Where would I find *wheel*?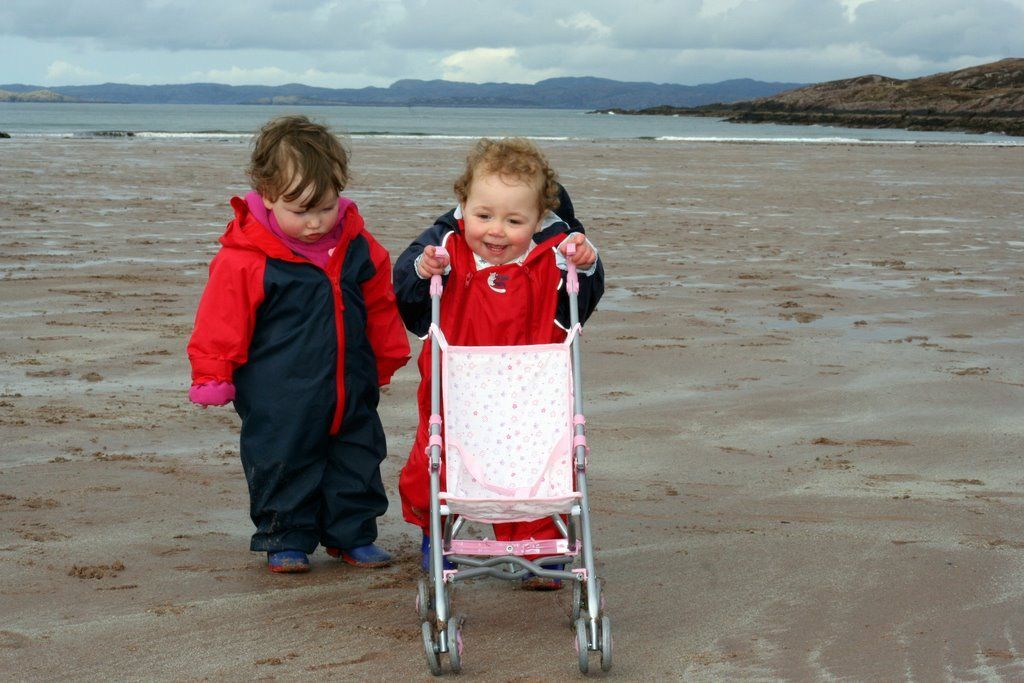
At bbox=(572, 584, 585, 627).
